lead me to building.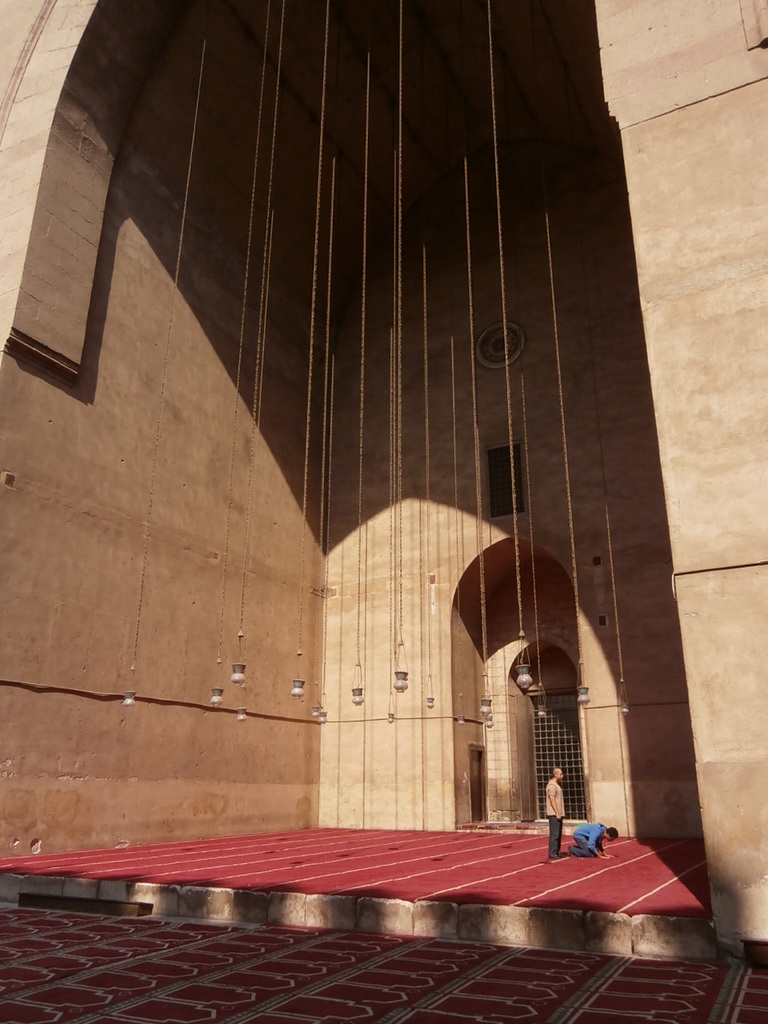
Lead to pyautogui.locateOnScreen(0, 0, 767, 958).
